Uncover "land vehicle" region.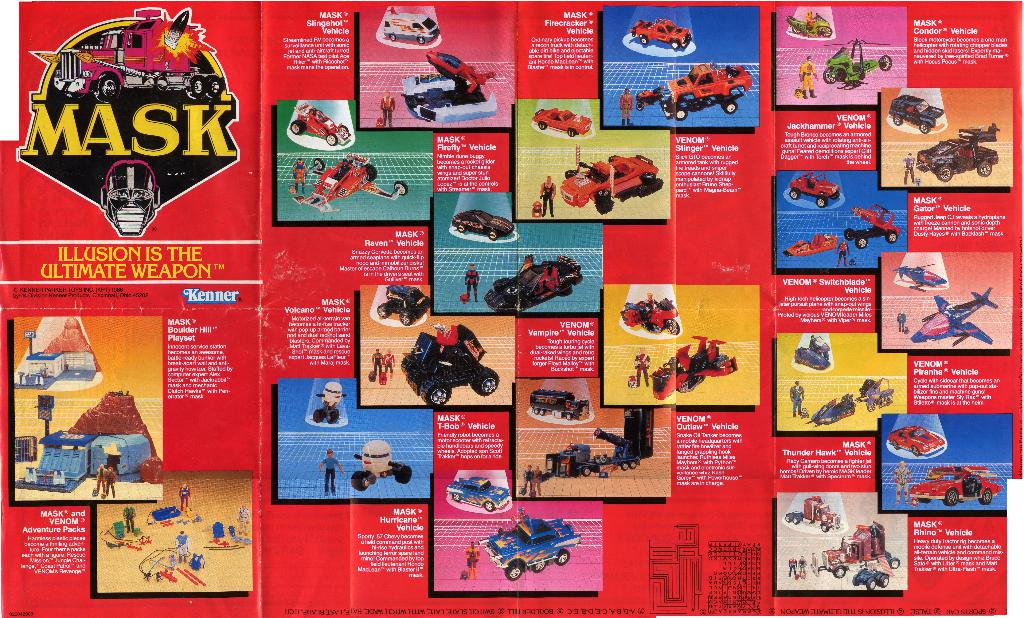
Uncovered: {"left": 289, "top": 103, "right": 351, "bottom": 146}.
